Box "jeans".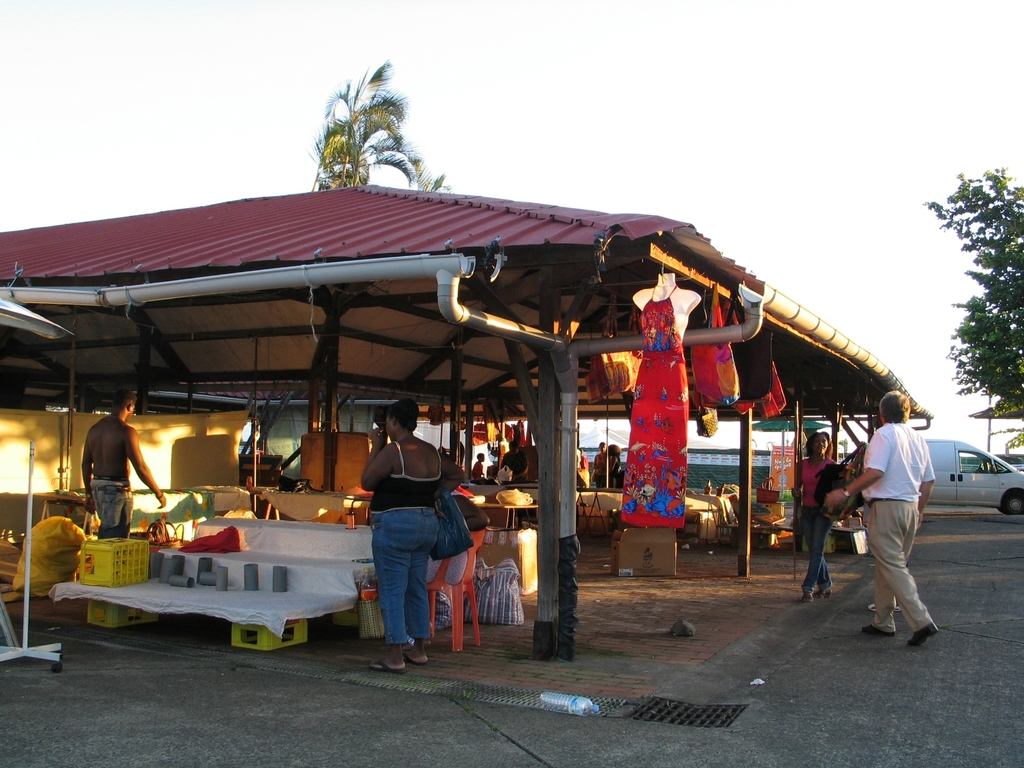
bbox=(360, 501, 455, 668).
